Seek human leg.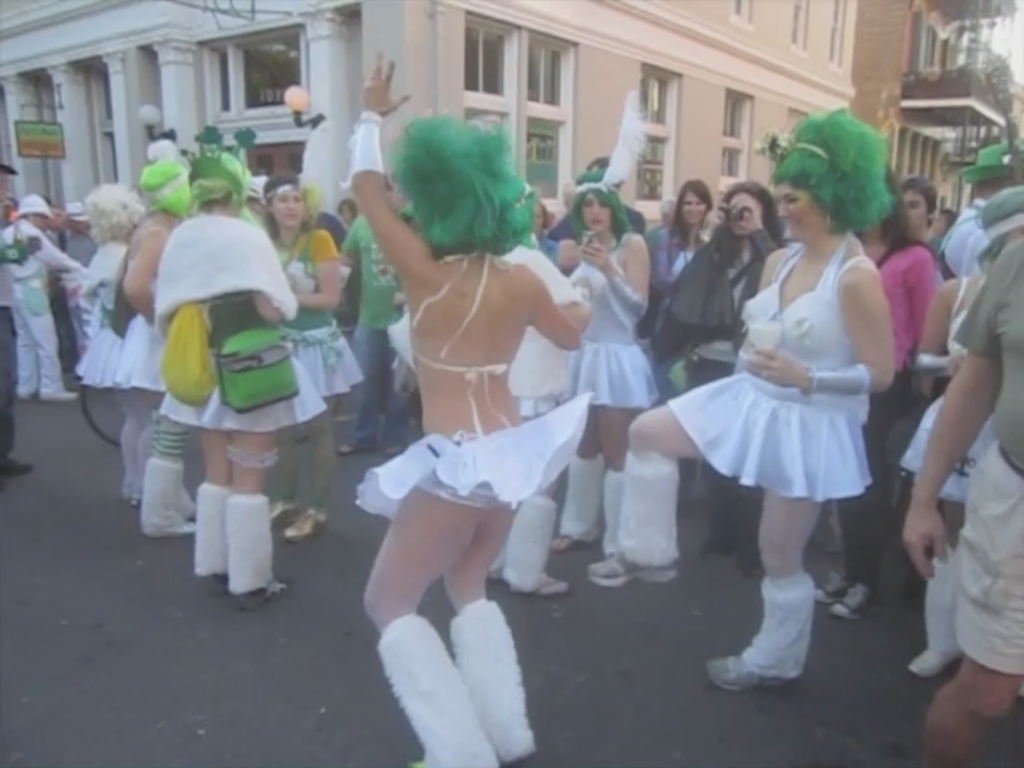
(239, 430, 299, 609).
